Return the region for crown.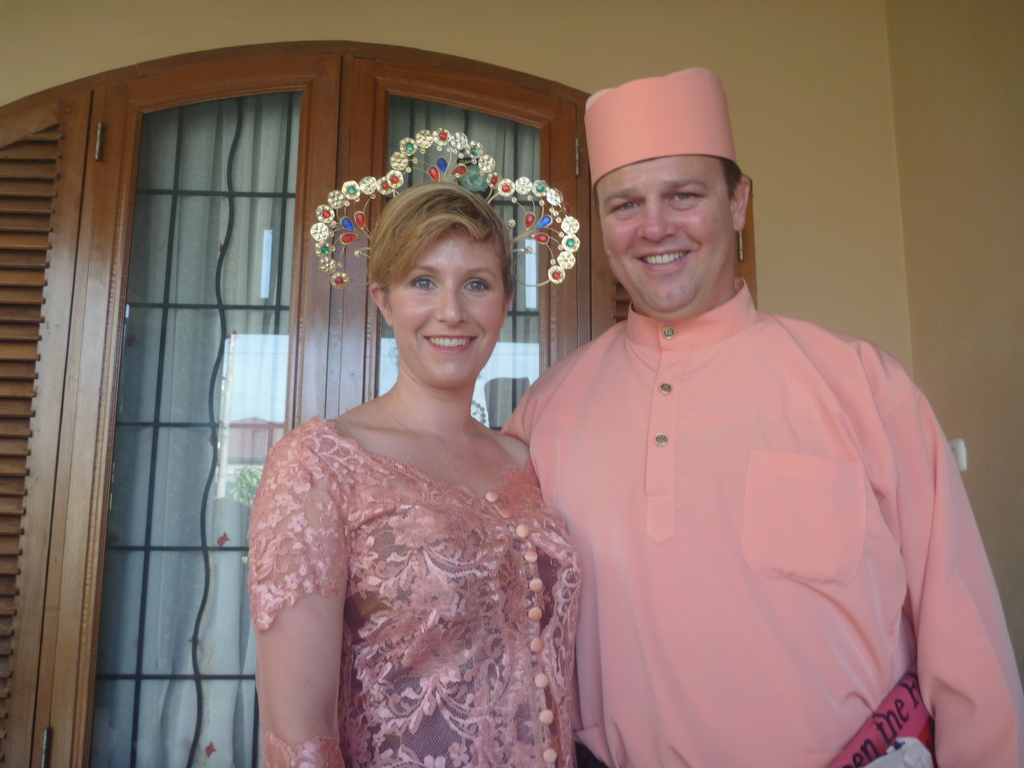
rect(309, 127, 583, 288).
